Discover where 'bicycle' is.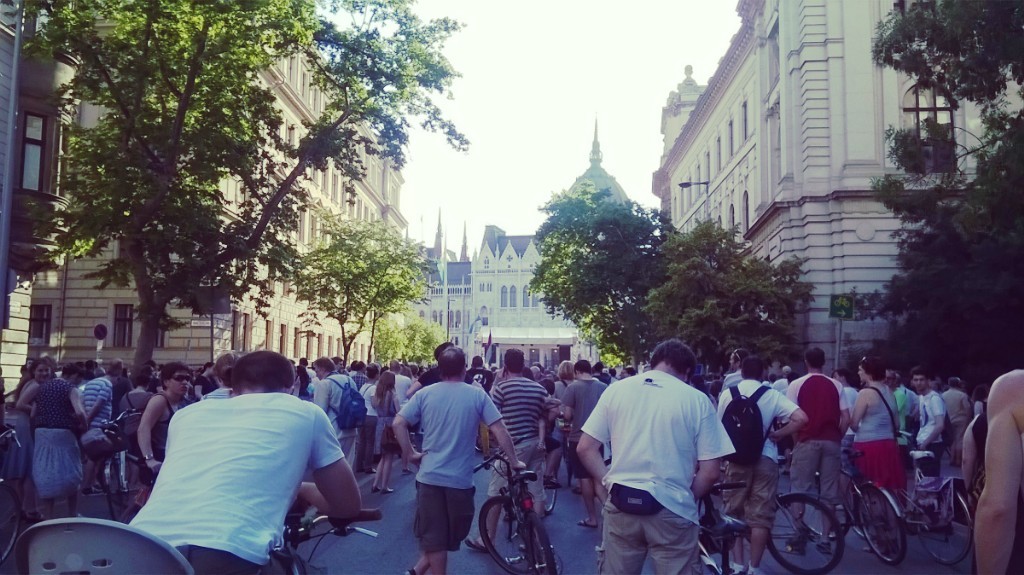
Discovered at <bbox>887, 431, 976, 572</bbox>.
